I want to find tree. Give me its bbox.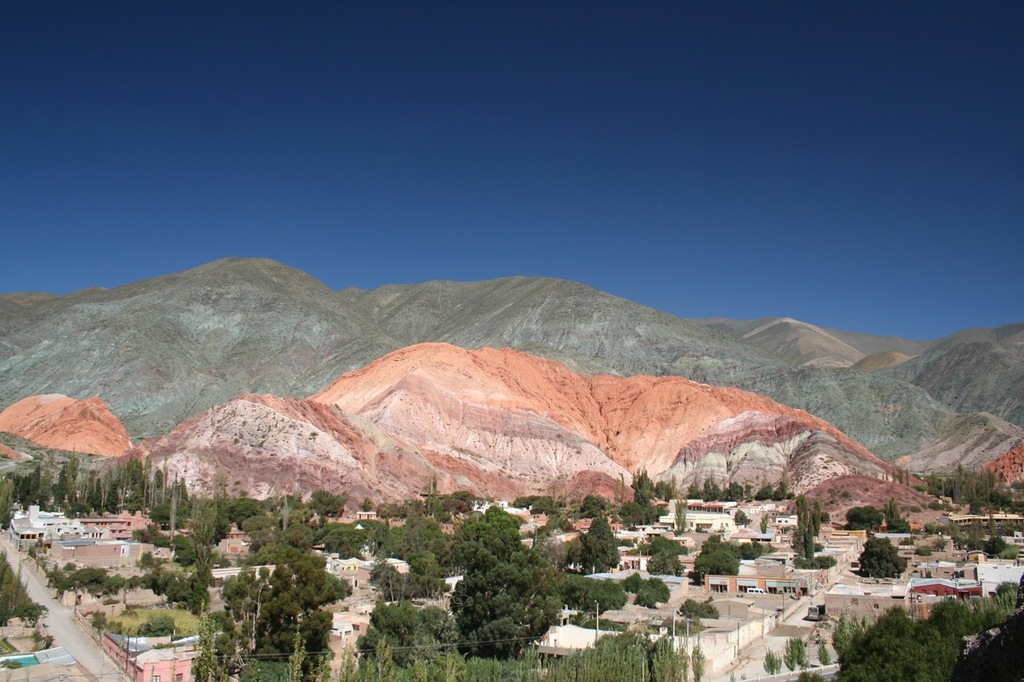
[left=898, top=538, right=910, bottom=547].
